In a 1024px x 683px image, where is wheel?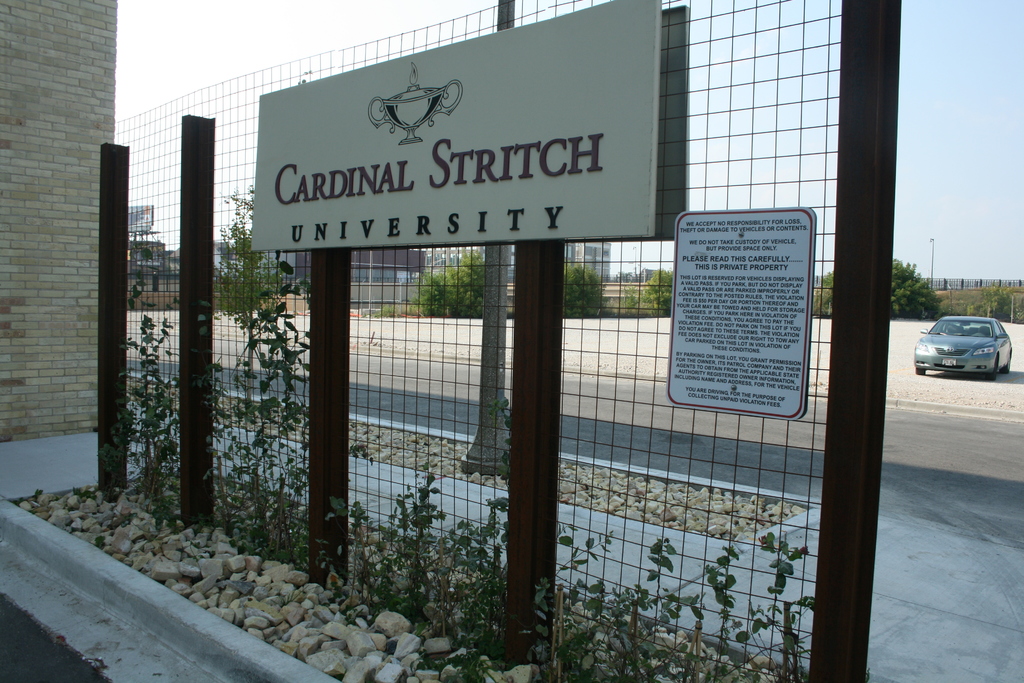
rect(915, 369, 923, 378).
